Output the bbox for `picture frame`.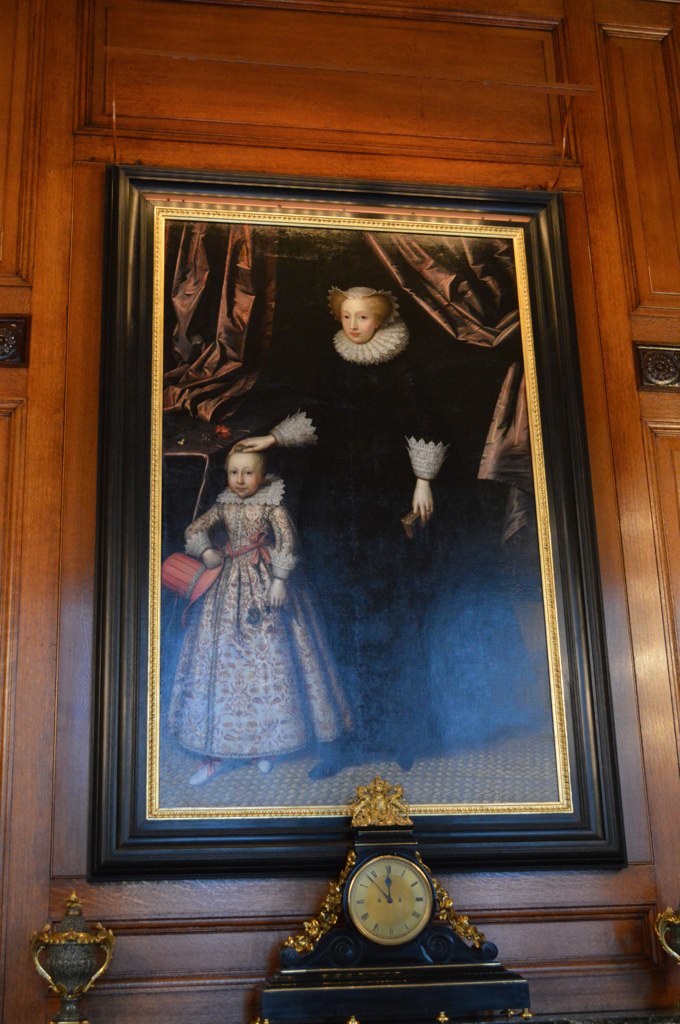
(88, 163, 633, 883).
